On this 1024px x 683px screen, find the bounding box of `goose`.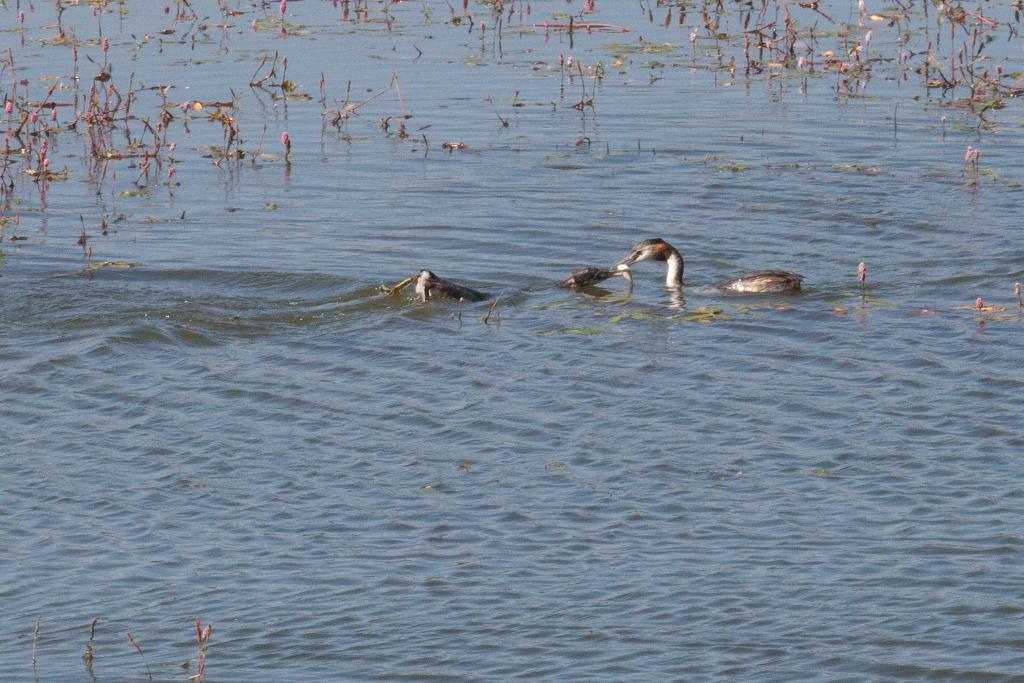
Bounding box: detection(609, 236, 804, 309).
